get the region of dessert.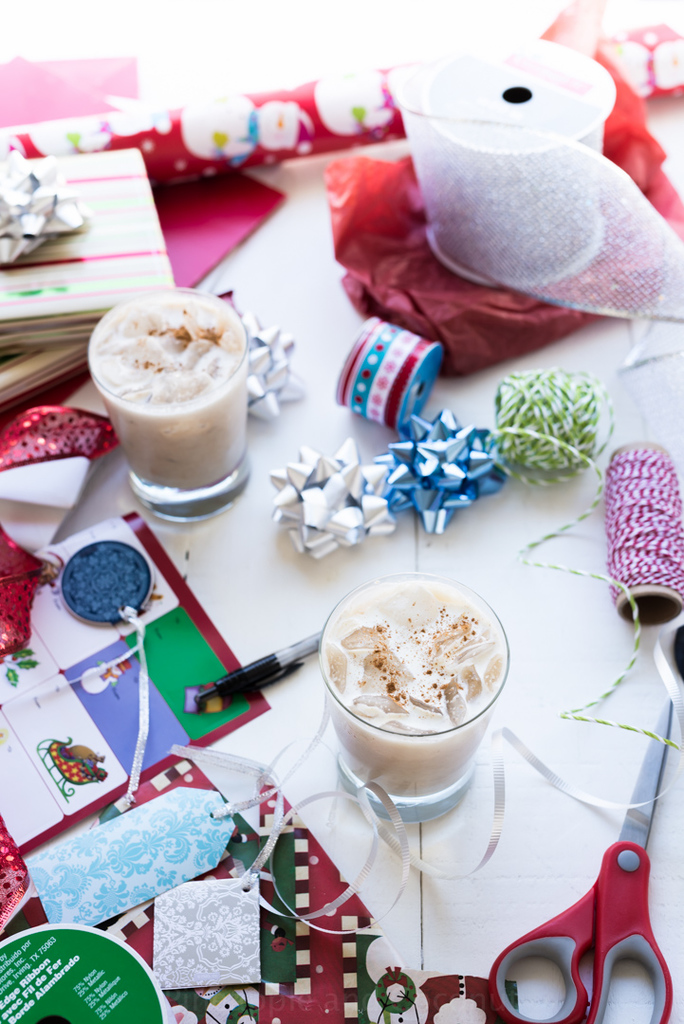
box(87, 290, 257, 510).
